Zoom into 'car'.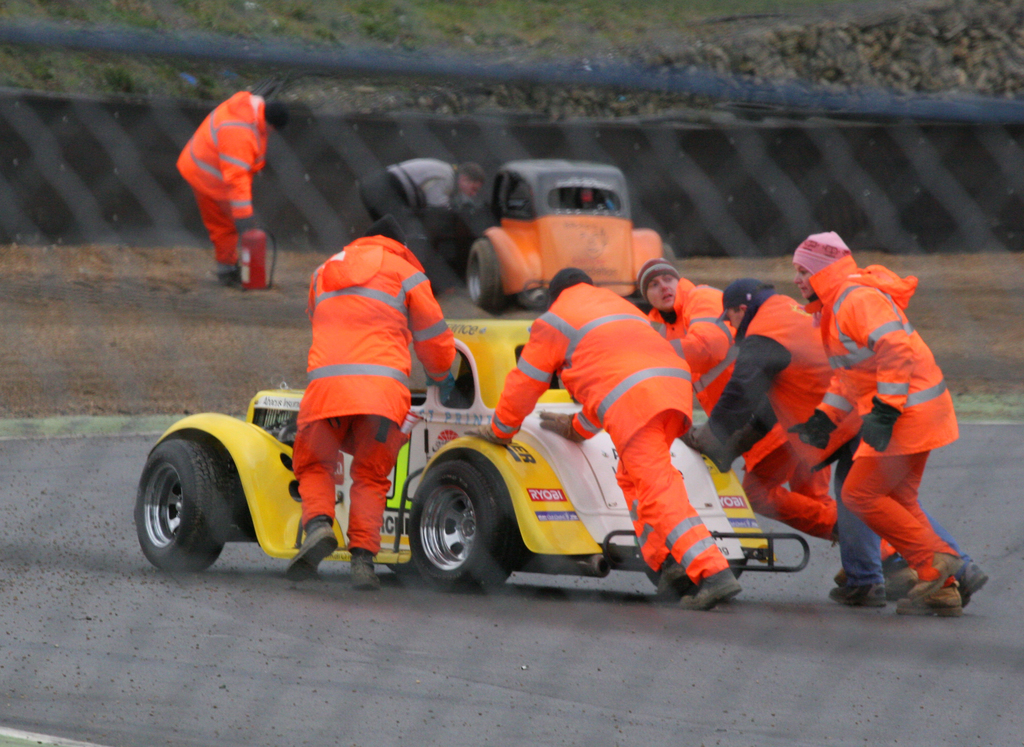
Zoom target: bbox=(456, 150, 681, 310).
